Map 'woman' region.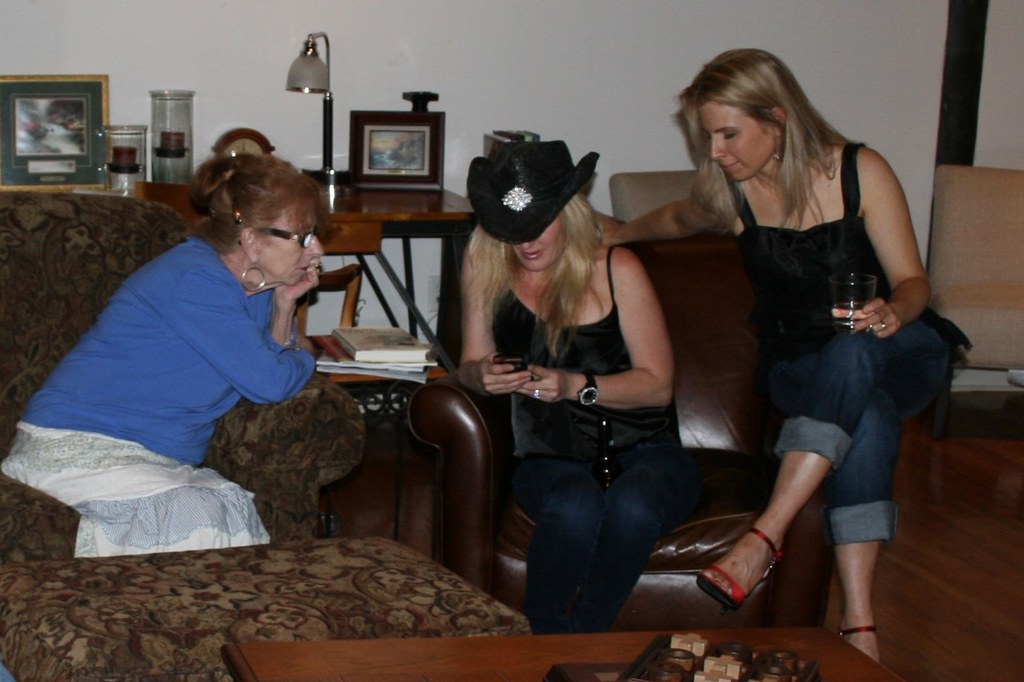
Mapped to (x1=452, y1=136, x2=666, y2=649).
